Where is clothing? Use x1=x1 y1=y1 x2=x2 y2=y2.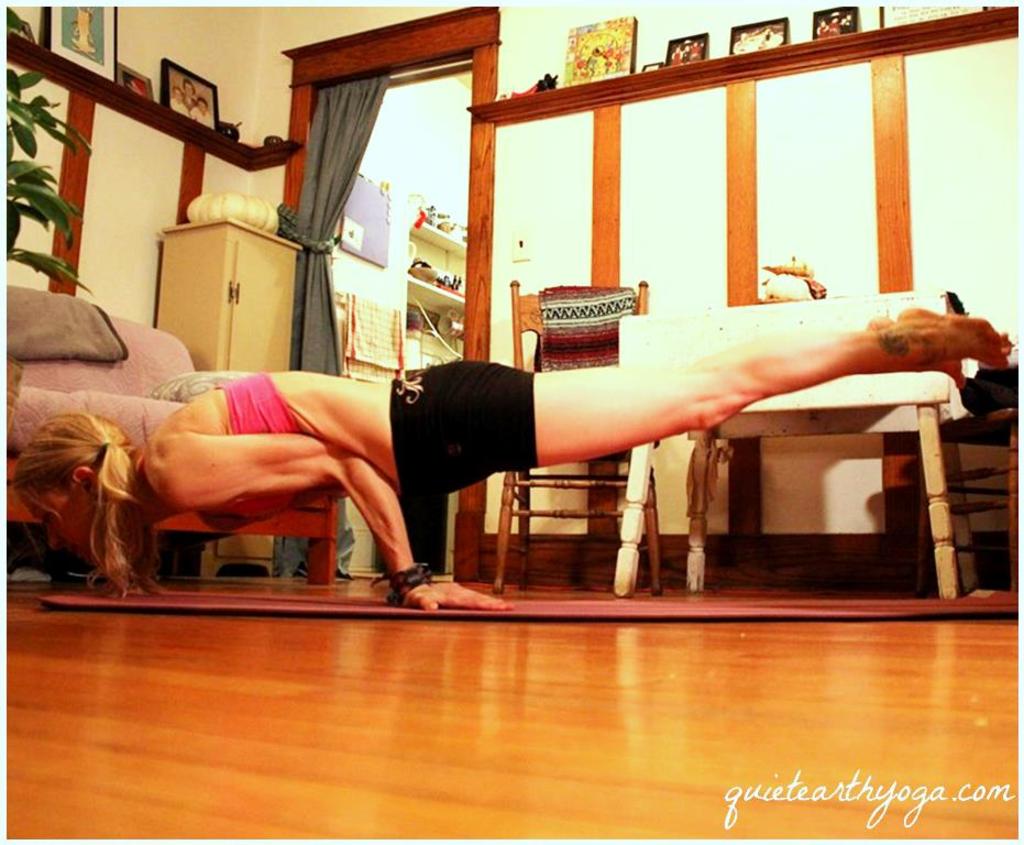
x1=170 y1=99 x2=188 y2=113.
